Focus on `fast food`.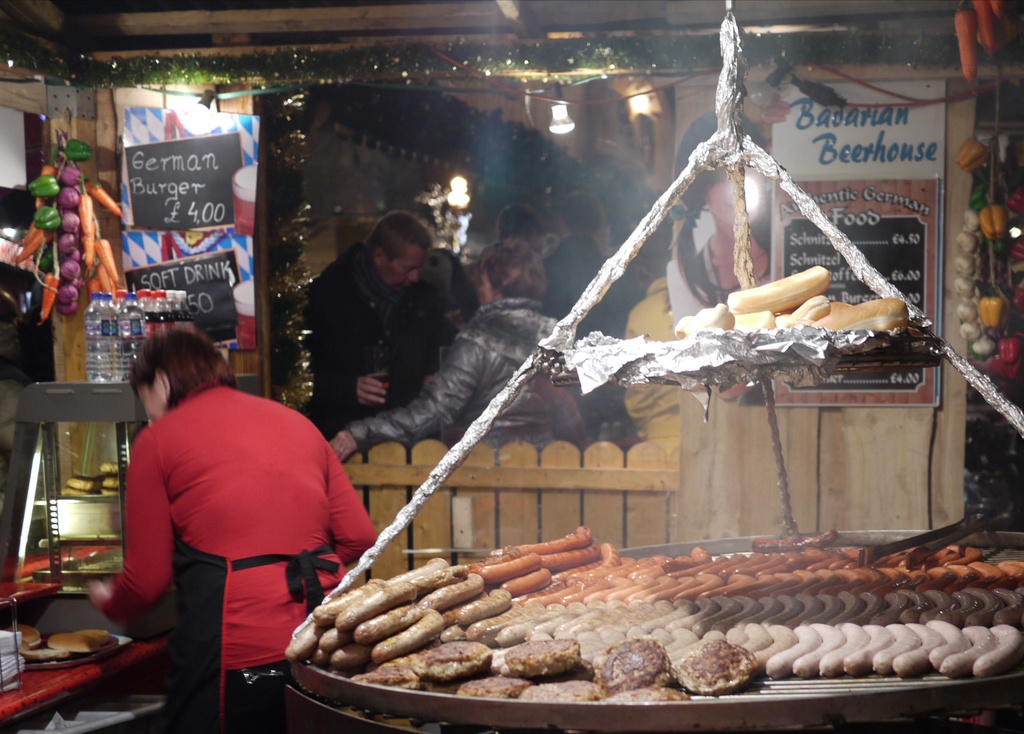
Focused at {"x1": 604, "y1": 678, "x2": 700, "y2": 707}.
